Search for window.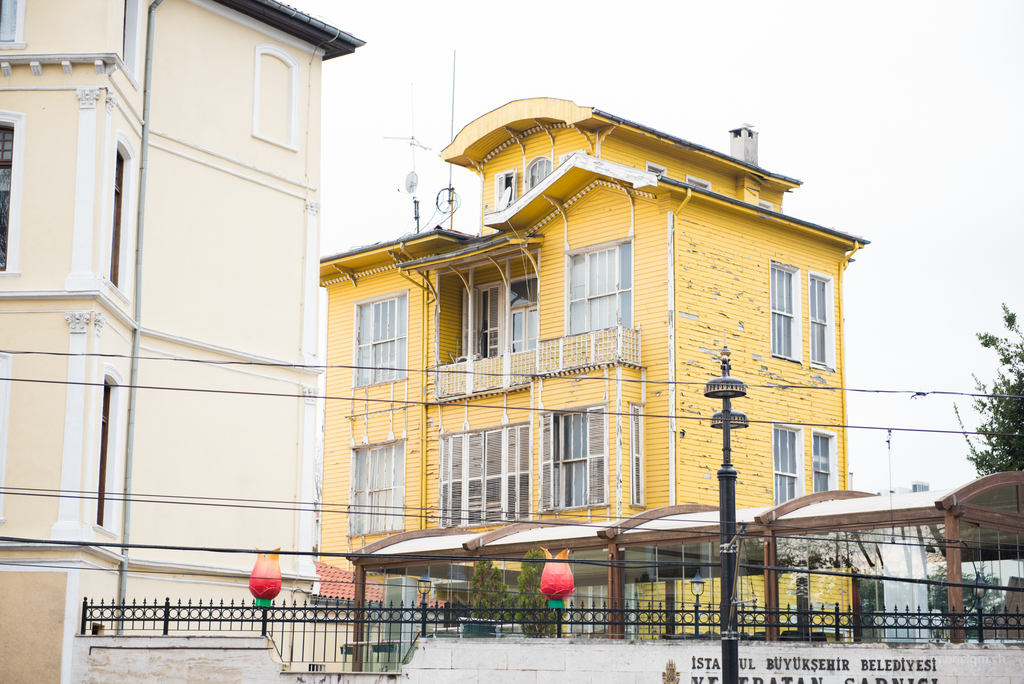
Found at (527,156,547,190).
